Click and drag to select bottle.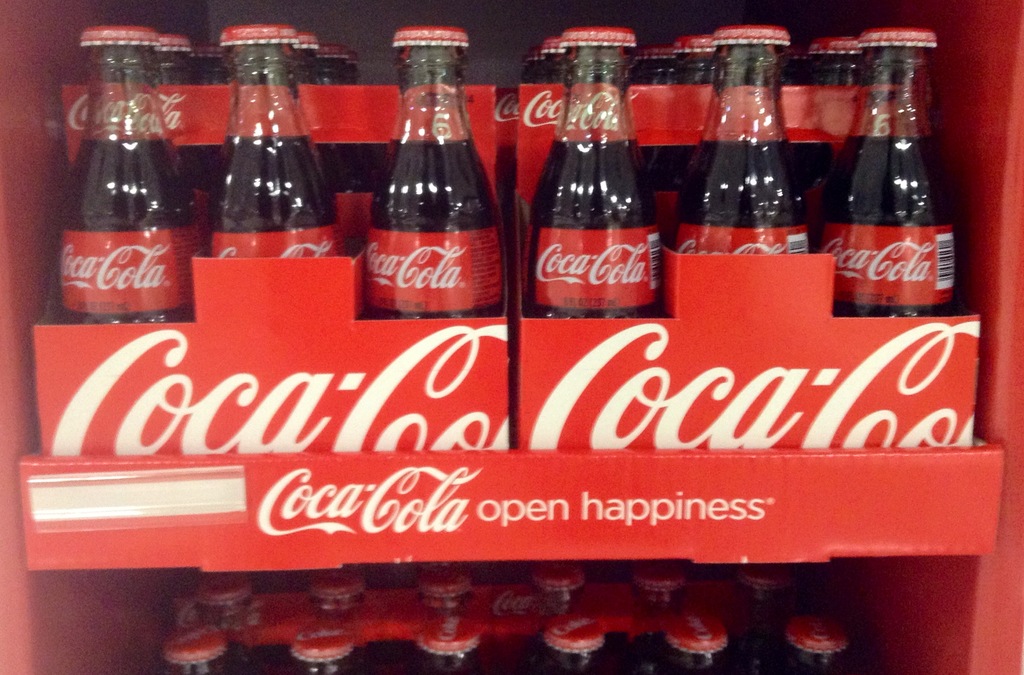
Selection: select_region(359, 21, 536, 320).
